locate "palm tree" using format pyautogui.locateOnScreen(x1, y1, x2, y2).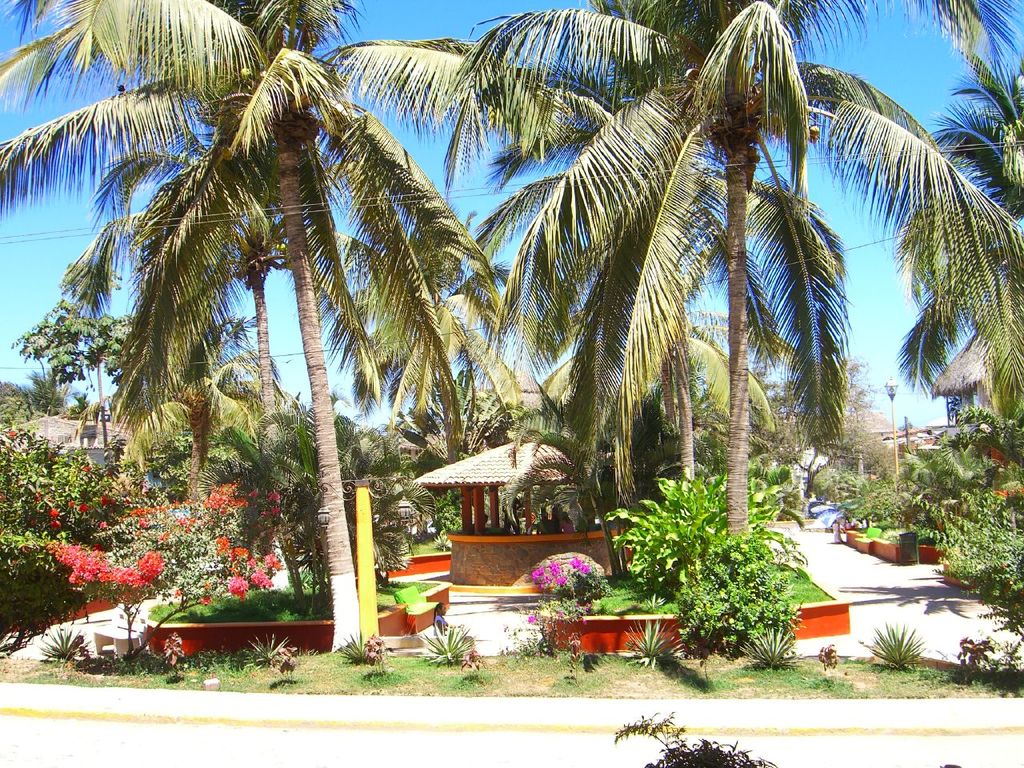
pyautogui.locateOnScreen(97, 42, 462, 619).
